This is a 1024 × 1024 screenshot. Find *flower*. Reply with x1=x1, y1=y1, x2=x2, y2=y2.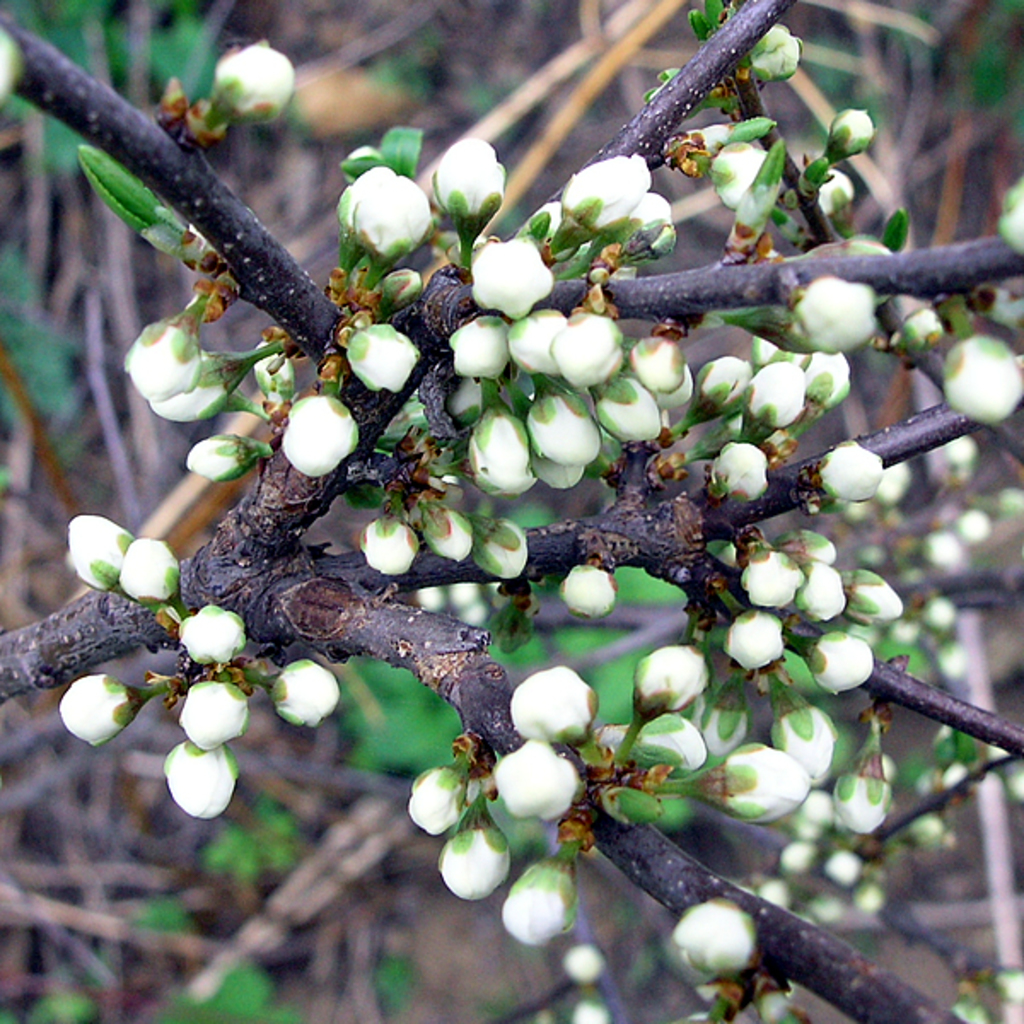
x1=510, y1=664, x2=608, y2=744.
